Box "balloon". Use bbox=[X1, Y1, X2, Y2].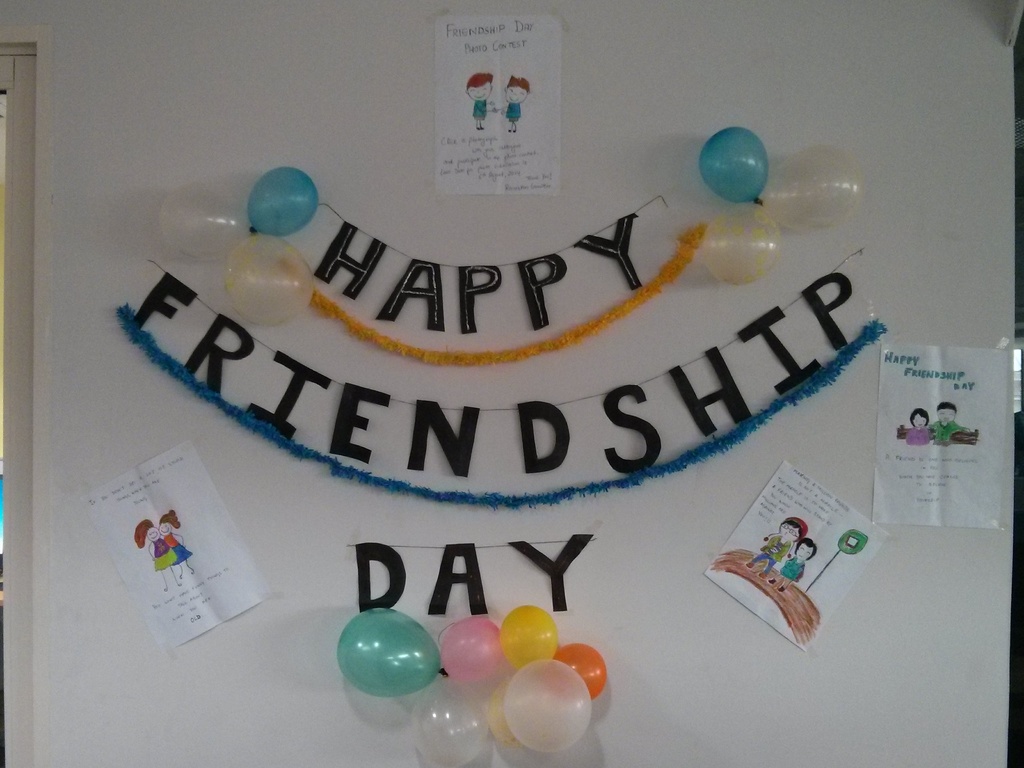
bbox=[703, 200, 783, 290].
